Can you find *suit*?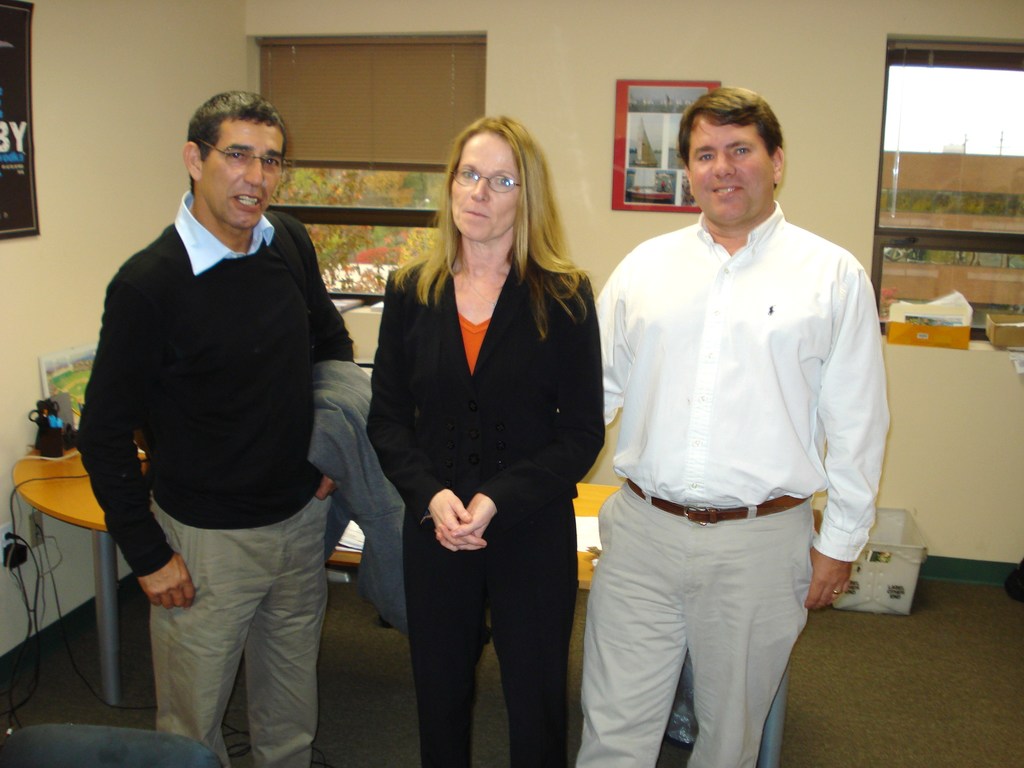
Yes, bounding box: pyautogui.locateOnScreen(364, 254, 606, 767).
